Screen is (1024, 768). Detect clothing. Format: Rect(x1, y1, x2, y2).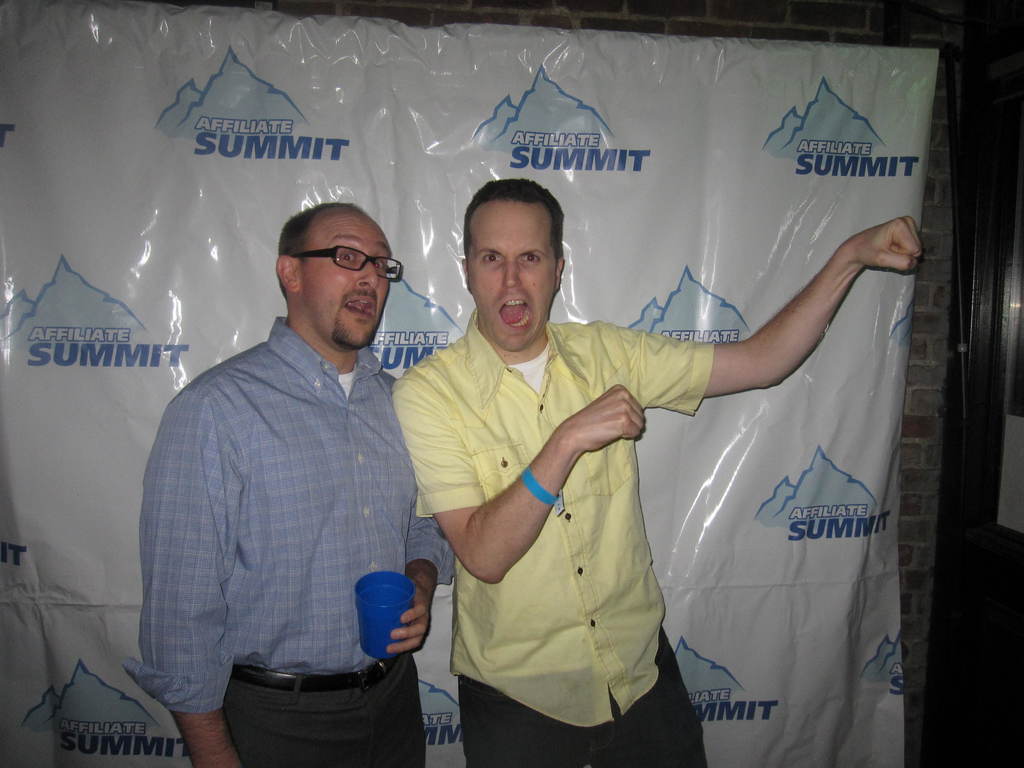
Rect(131, 260, 442, 755).
